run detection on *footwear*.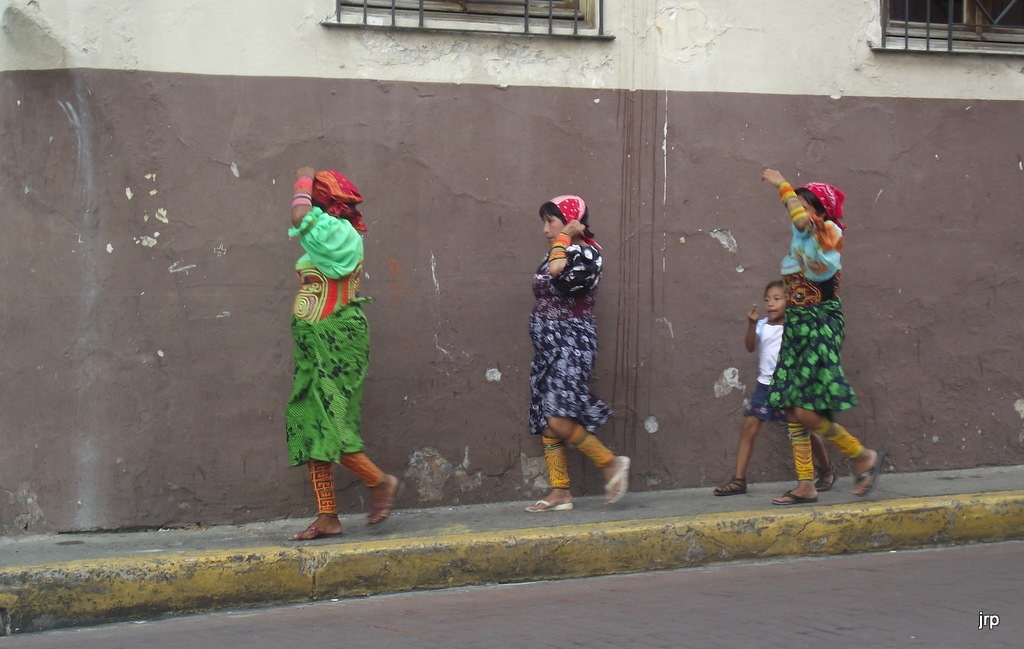
Result: [left=714, top=467, right=749, bottom=497].
